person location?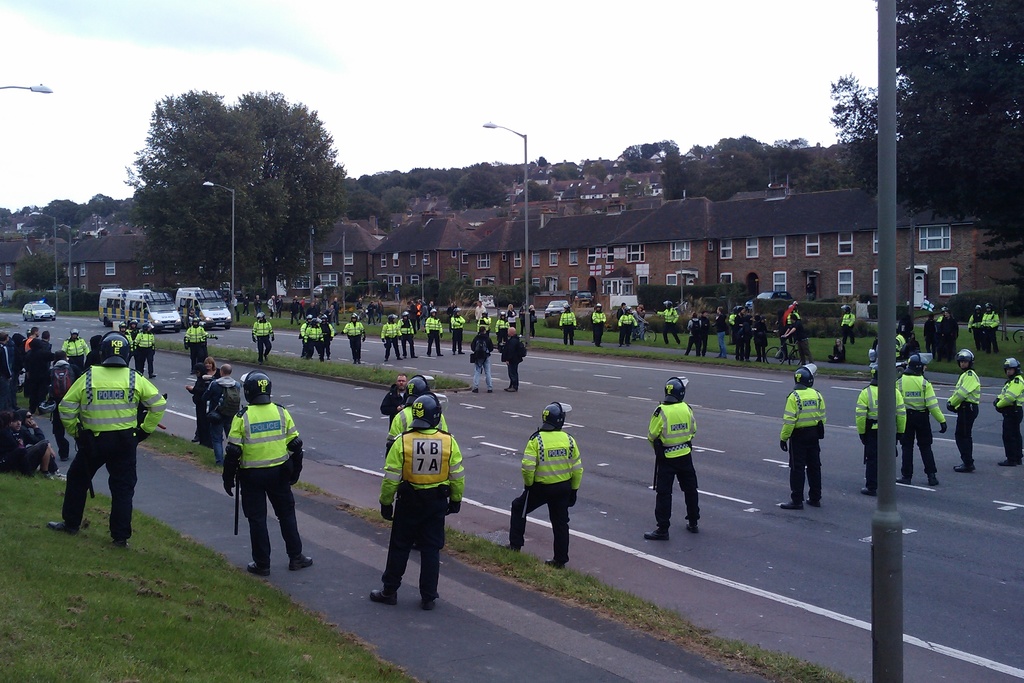
838:307:854:343
